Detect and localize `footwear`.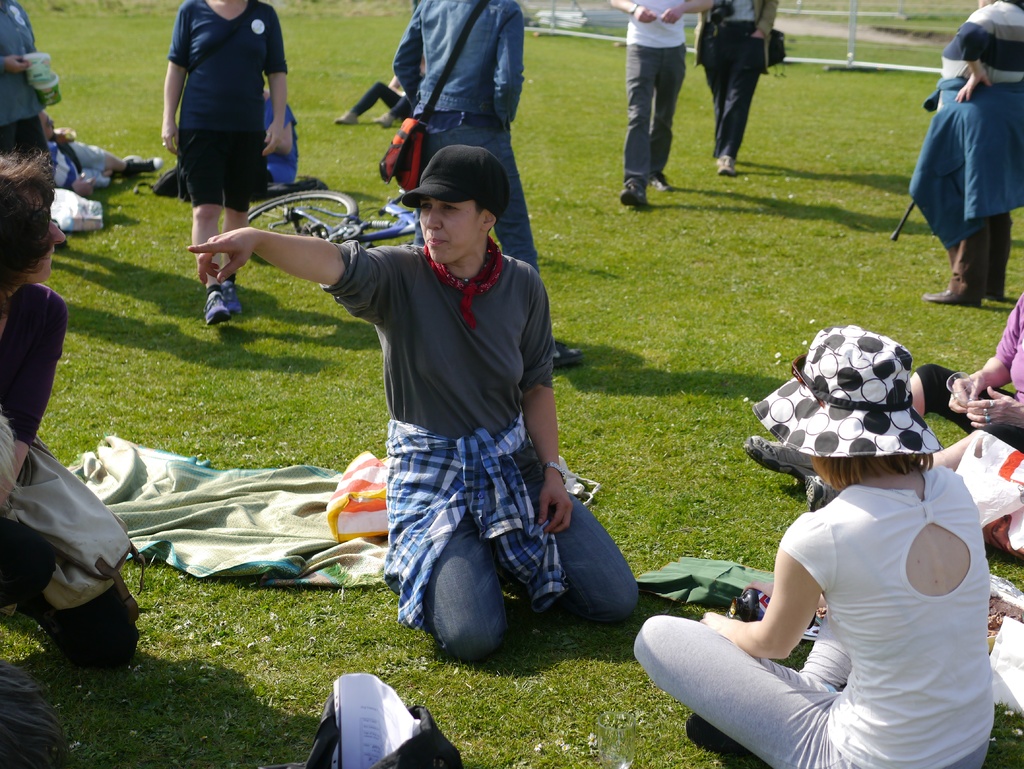
Localized at {"x1": 920, "y1": 291, "x2": 983, "y2": 304}.
